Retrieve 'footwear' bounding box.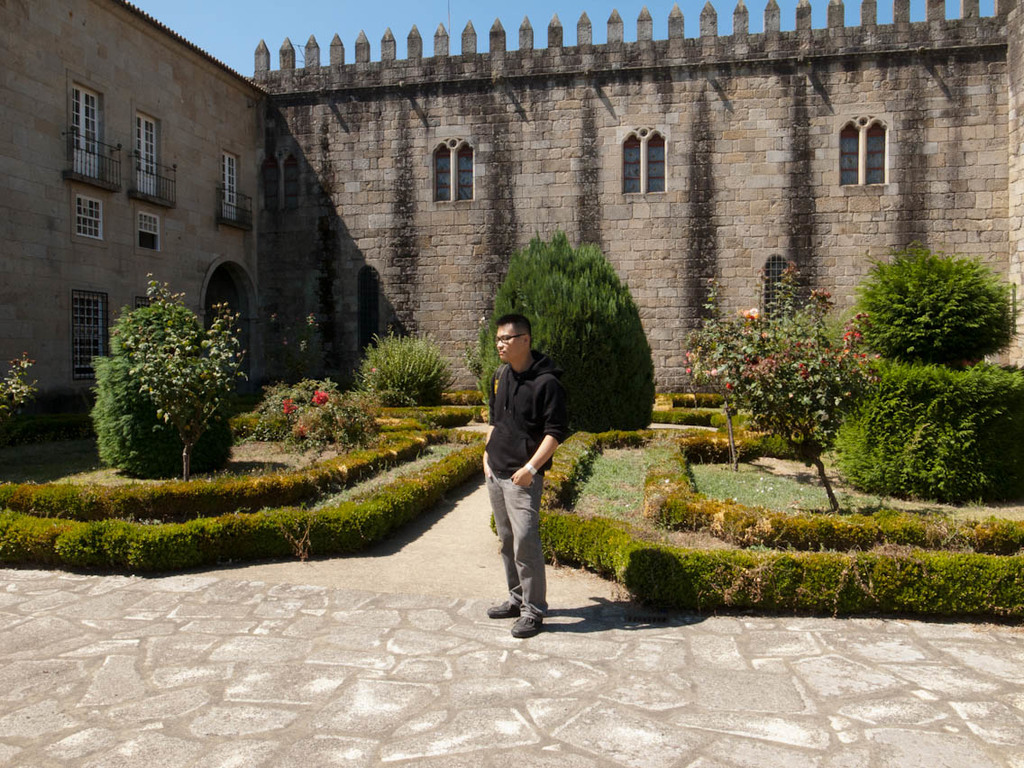
Bounding box: {"x1": 508, "y1": 616, "x2": 544, "y2": 638}.
